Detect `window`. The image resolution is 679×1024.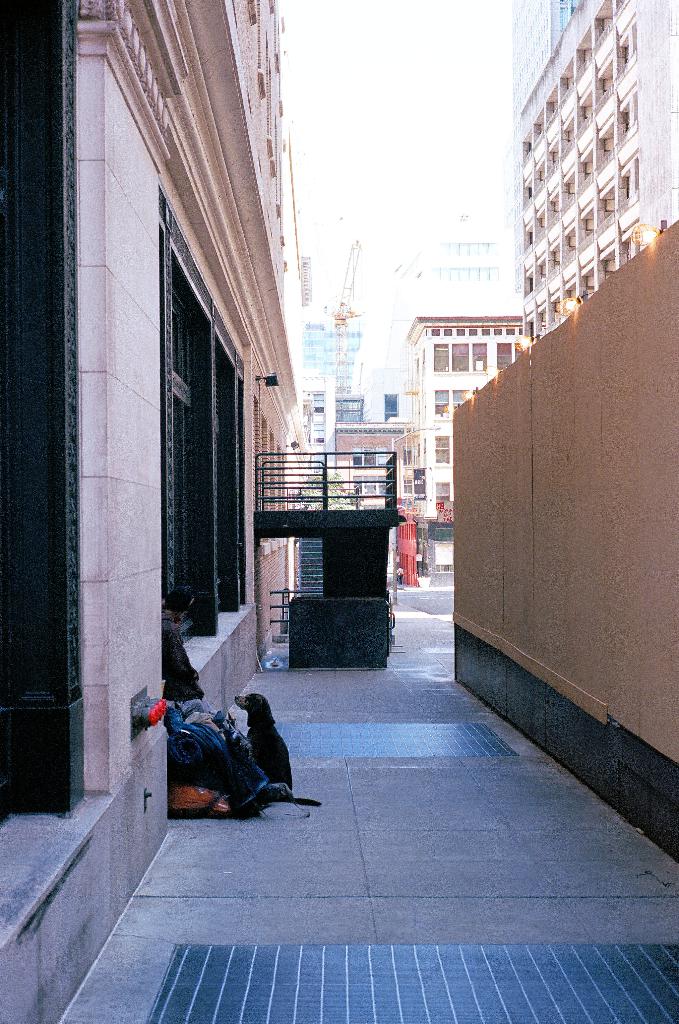
[x1=596, y1=51, x2=613, y2=107].
